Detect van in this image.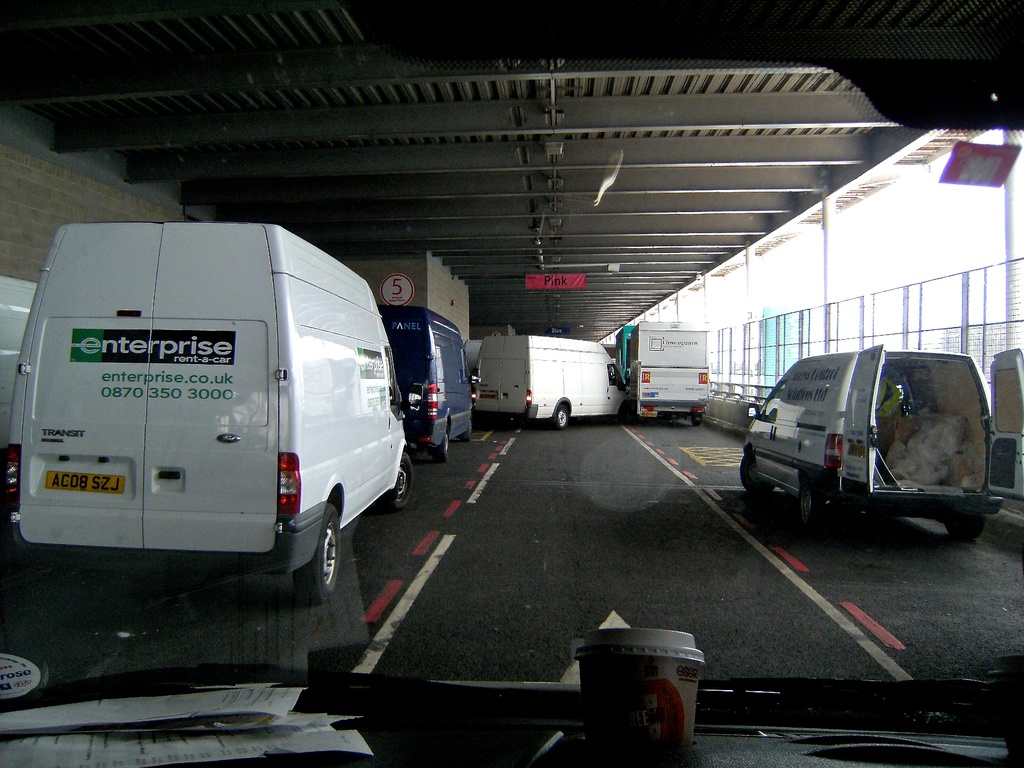
Detection: {"left": 378, "top": 306, "right": 473, "bottom": 466}.
